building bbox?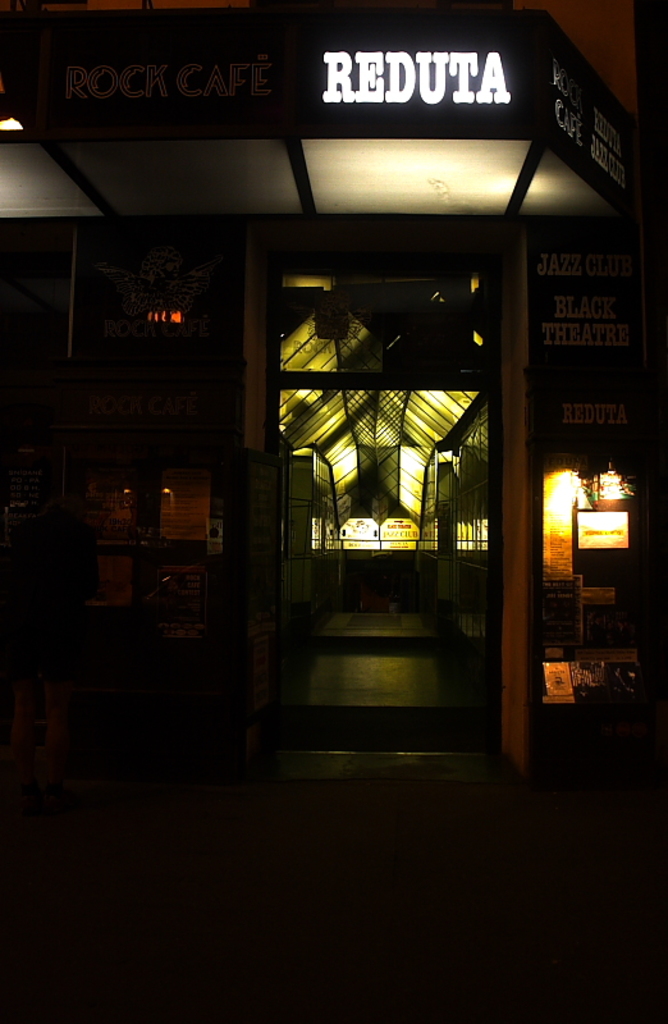
0, 0, 667, 1023
